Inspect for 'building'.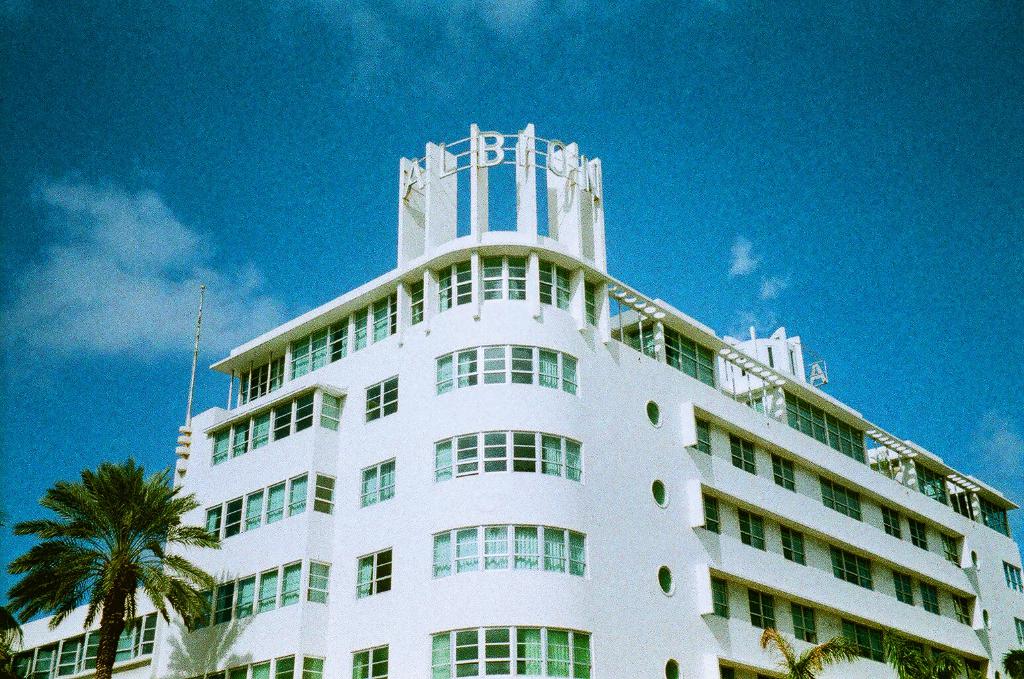
Inspection: rect(0, 123, 1023, 678).
